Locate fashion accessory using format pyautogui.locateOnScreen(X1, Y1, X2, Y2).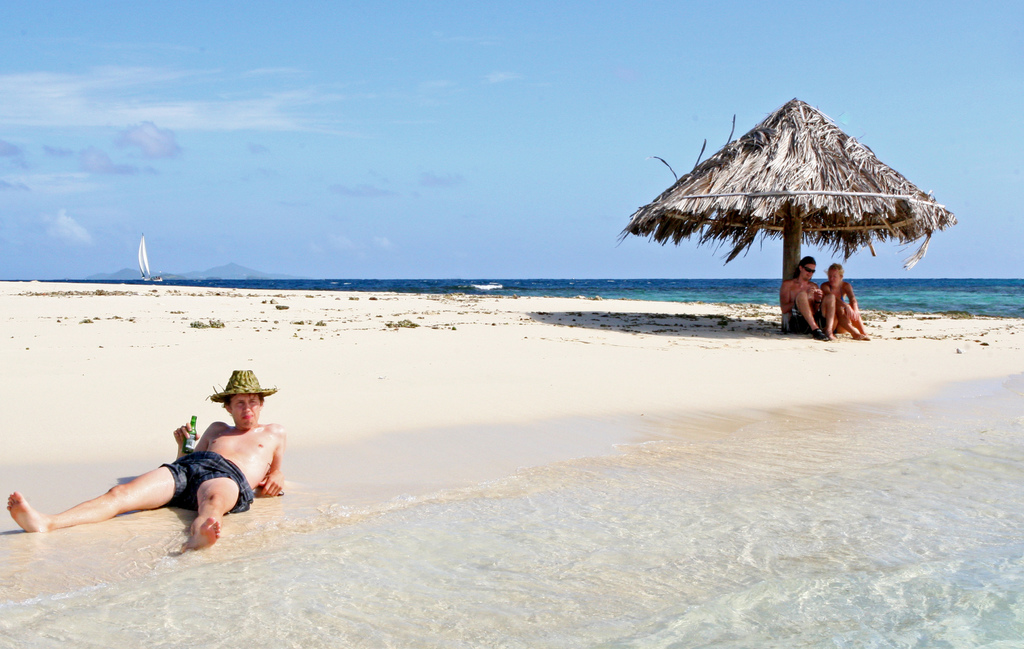
pyautogui.locateOnScreen(799, 262, 819, 276).
